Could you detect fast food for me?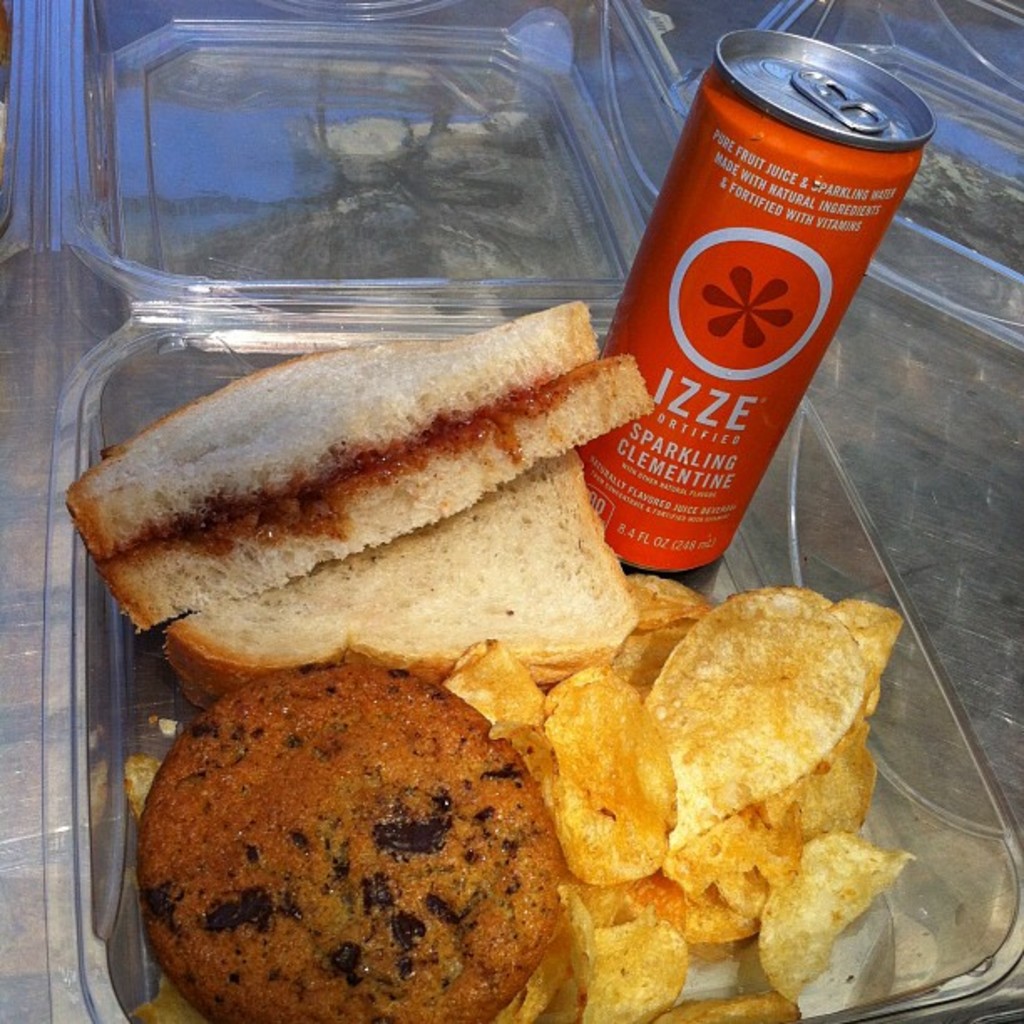
Detection result: select_region(510, 658, 681, 904).
